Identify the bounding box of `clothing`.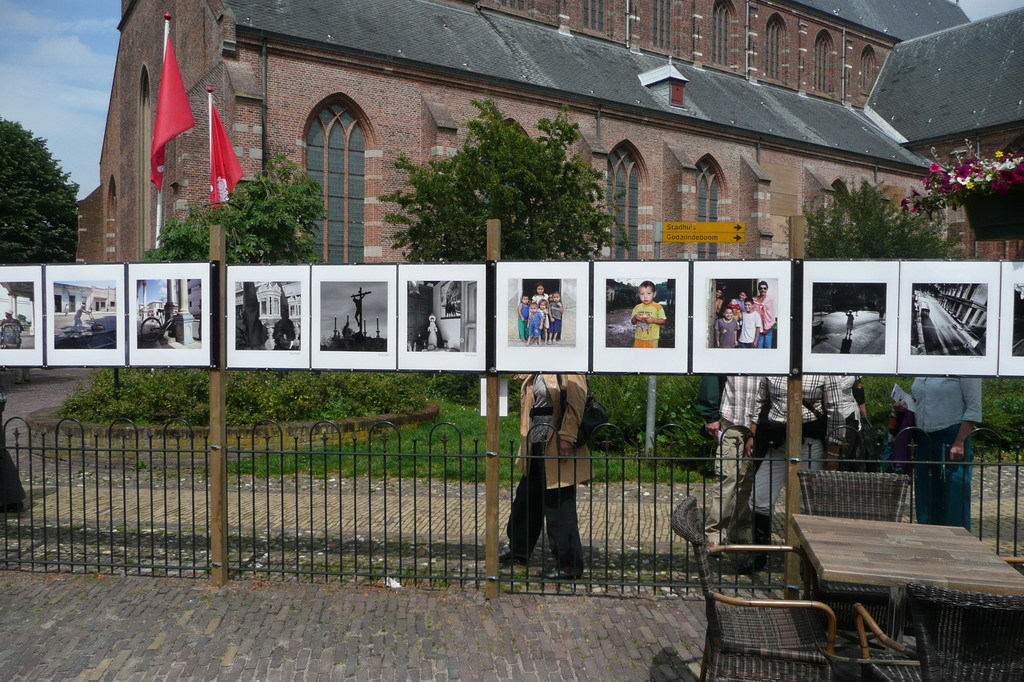
<bbox>501, 366, 598, 574</bbox>.
